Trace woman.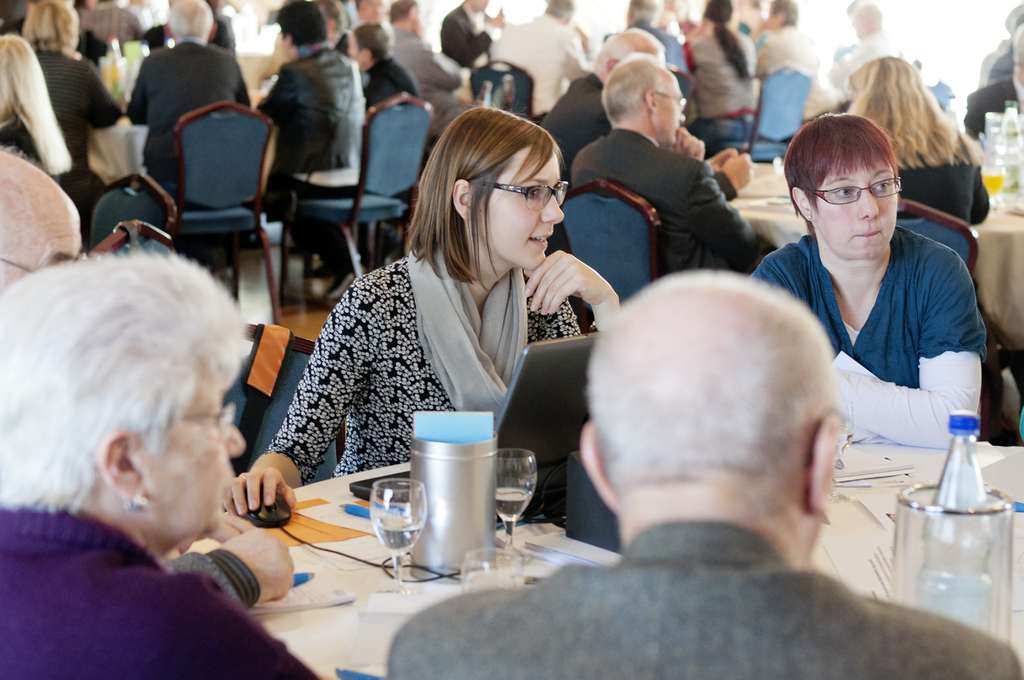
Traced to BBox(0, 234, 328, 679).
